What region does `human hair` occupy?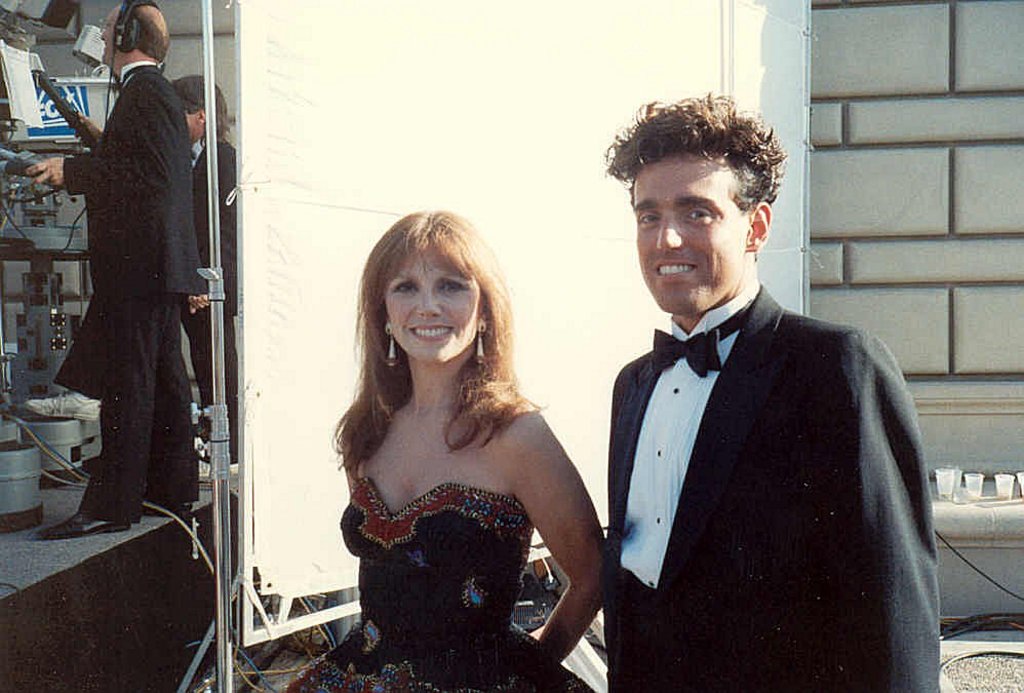
box=[338, 208, 530, 465].
